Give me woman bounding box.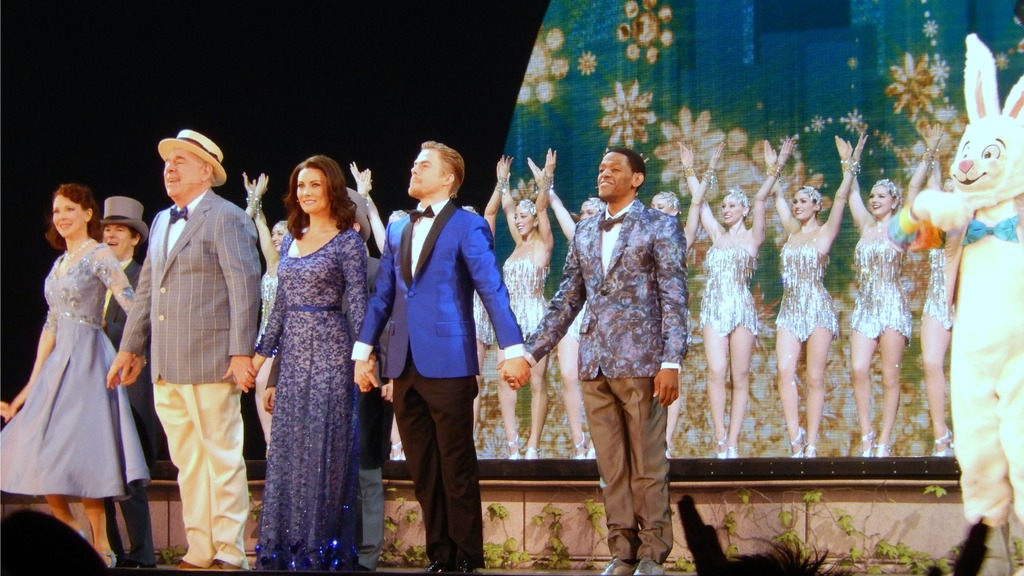
{"left": 349, "top": 162, "right": 383, "bottom": 250}.
